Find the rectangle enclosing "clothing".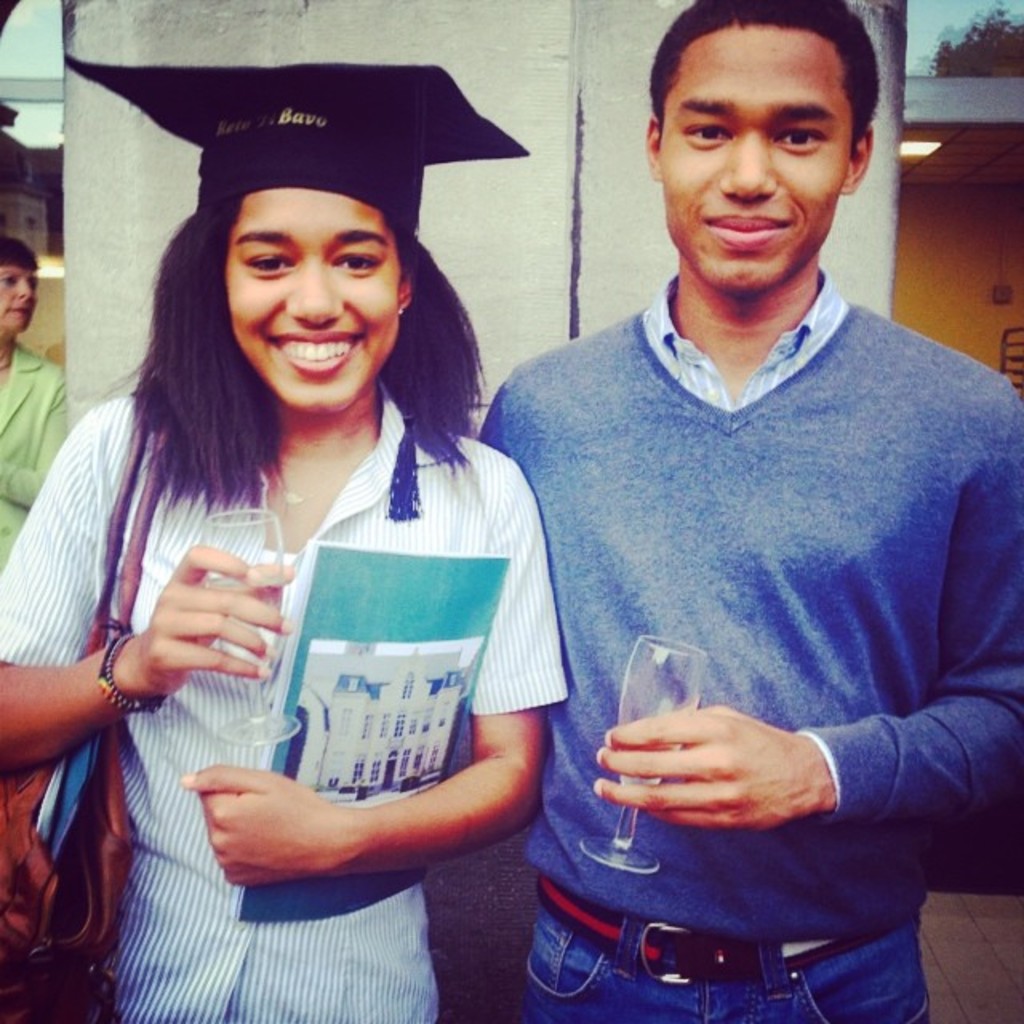
crop(62, 320, 570, 946).
